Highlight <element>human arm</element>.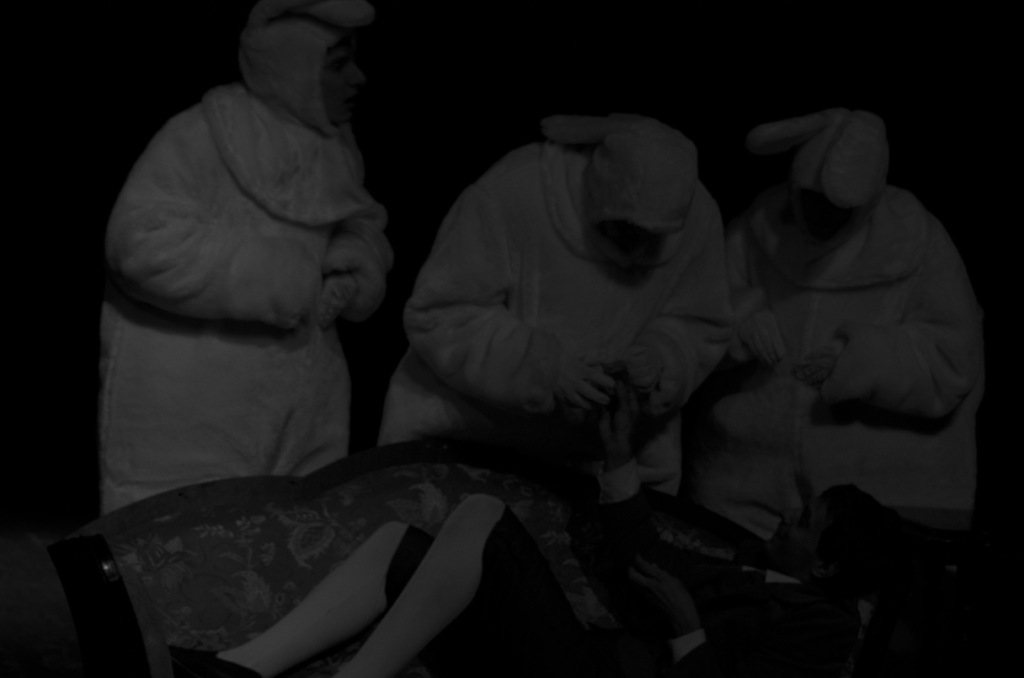
Highlighted region: 620:556:860:677.
